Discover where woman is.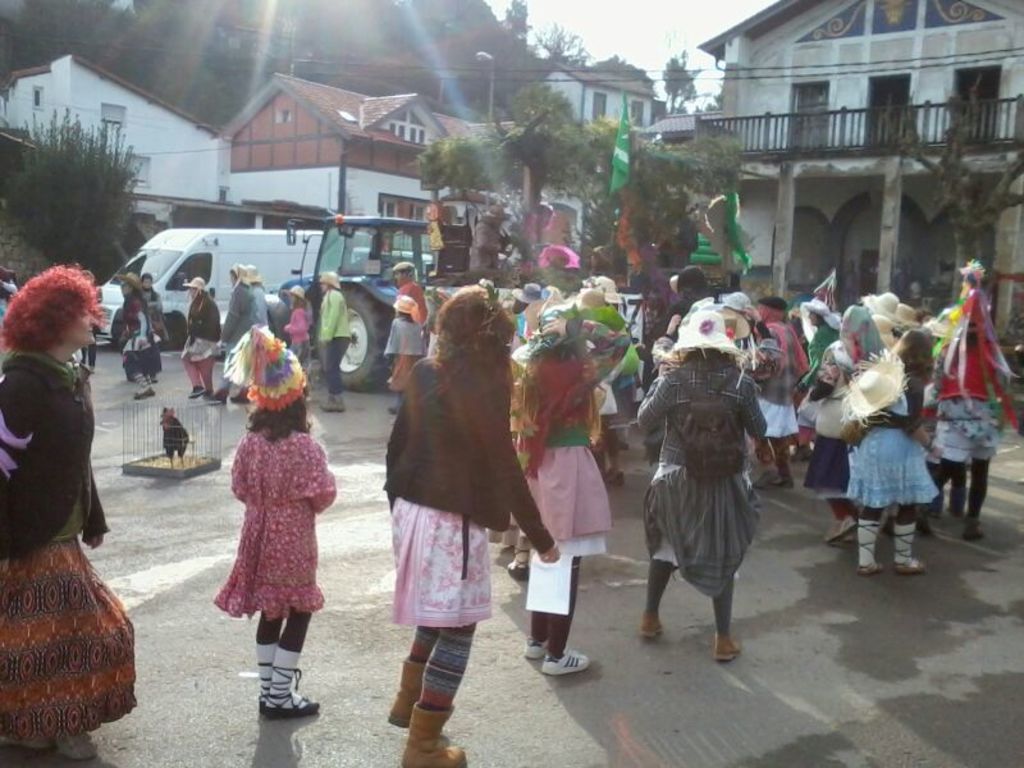
Discovered at [left=0, top=265, right=133, bottom=759].
